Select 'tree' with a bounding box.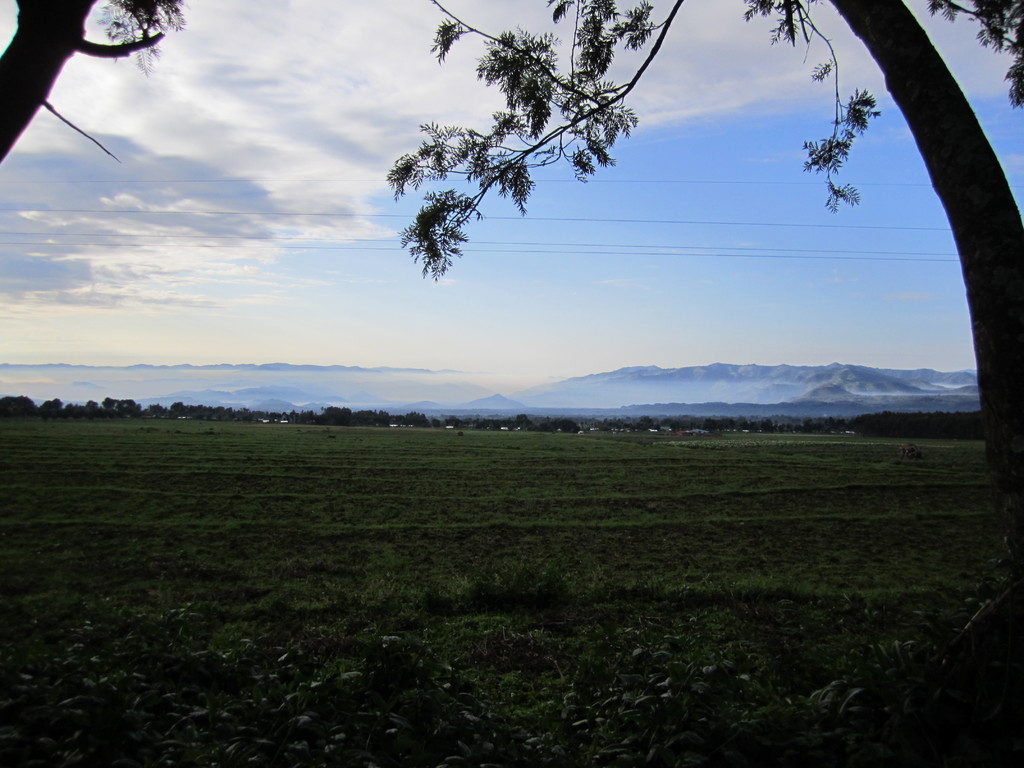
pyautogui.locateOnScreen(0, 0, 199, 166).
